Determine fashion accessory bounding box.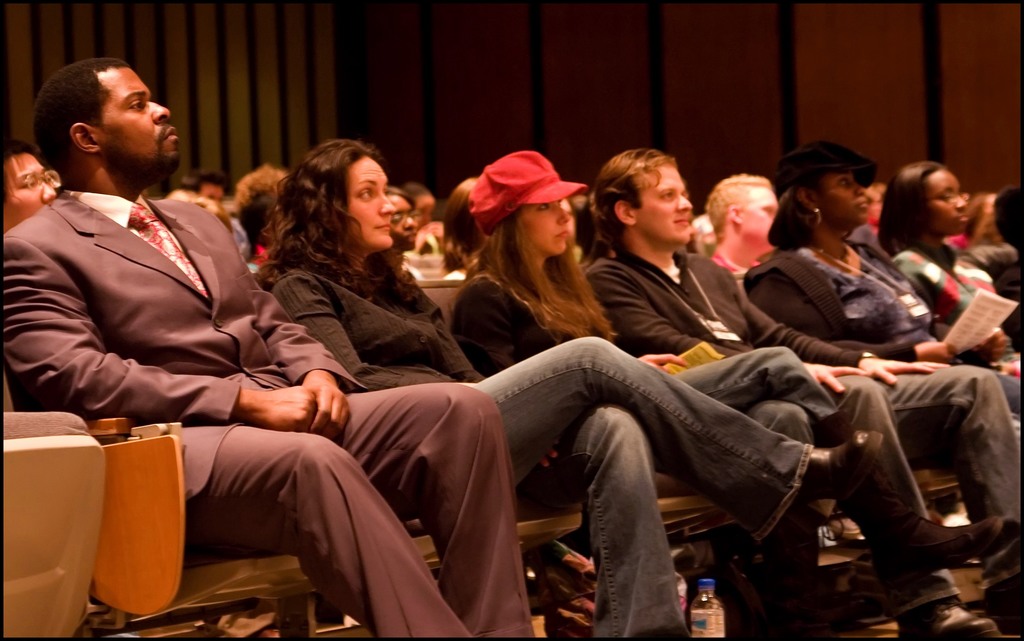
Determined: detection(127, 199, 211, 301).
